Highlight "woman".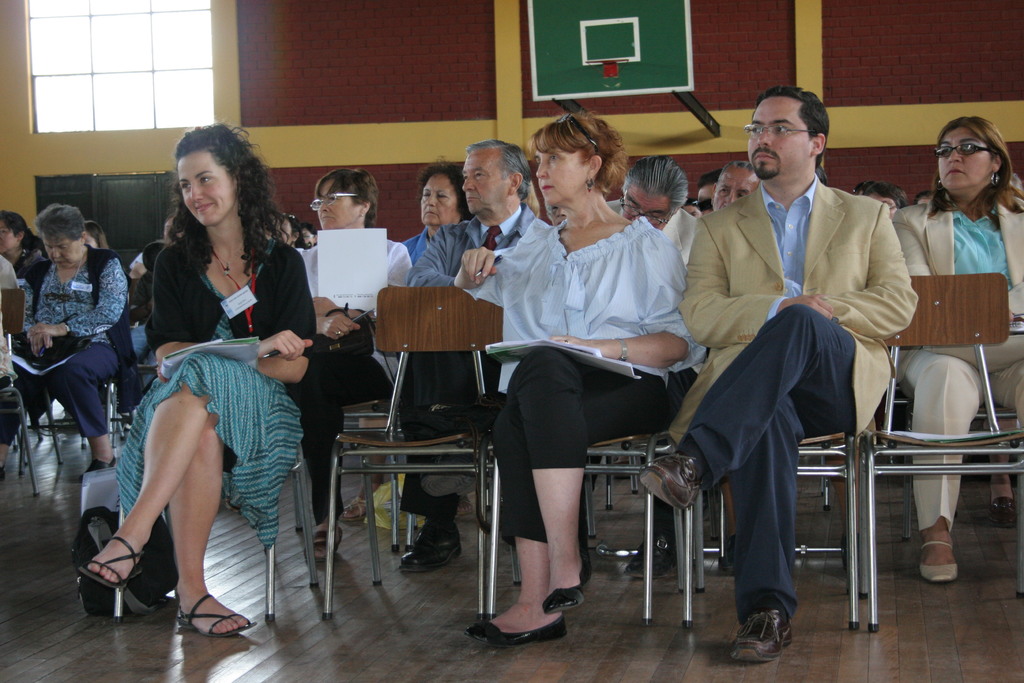
Highlighted region: 398, 155, 474, 284.
